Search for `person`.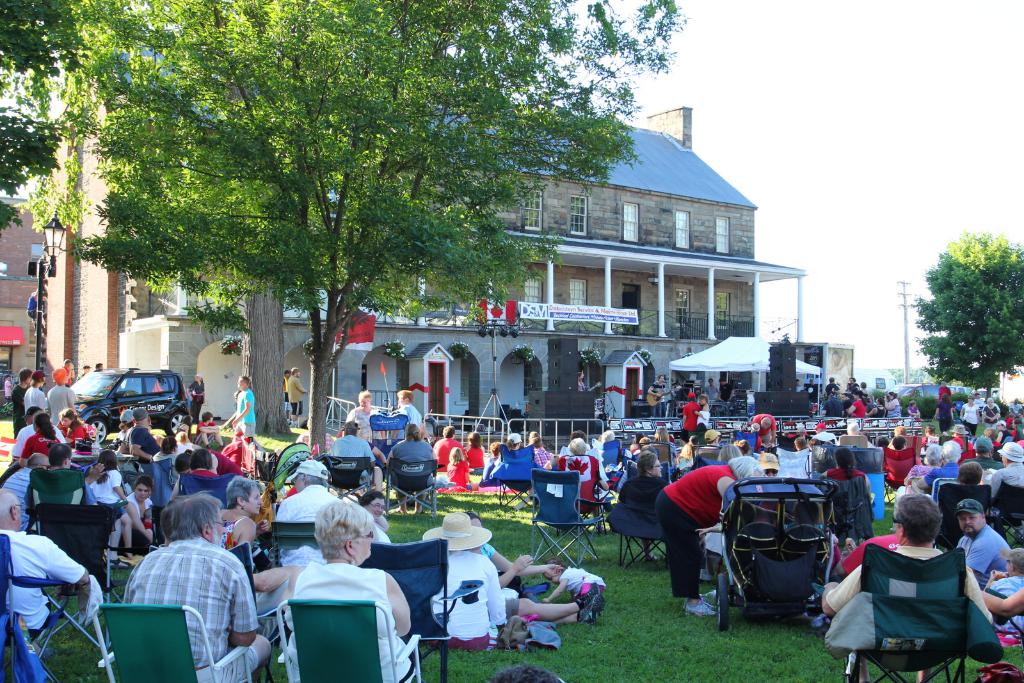
Found at {"x1": 127, "y1": 403, "x2": 166, "y2": 460}.
